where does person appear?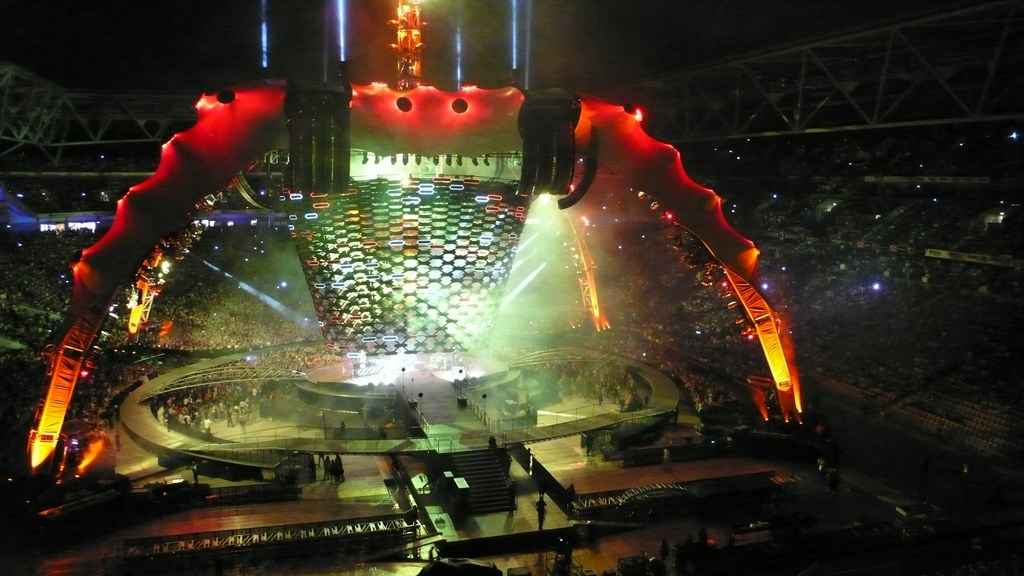
Appears at <bbox>658, 447, 673, 478</bbox>.
